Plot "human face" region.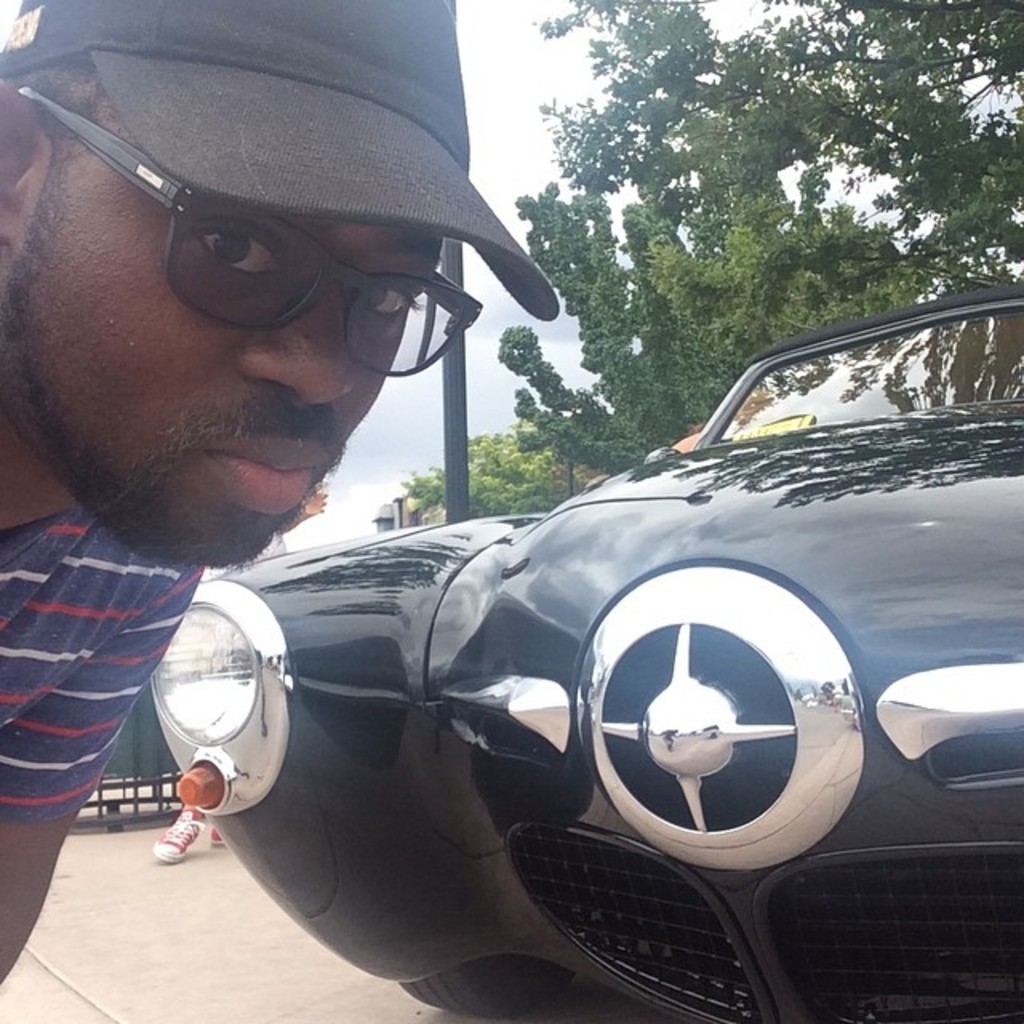
Plotted at l=0, t=77, r=424, b=570.
